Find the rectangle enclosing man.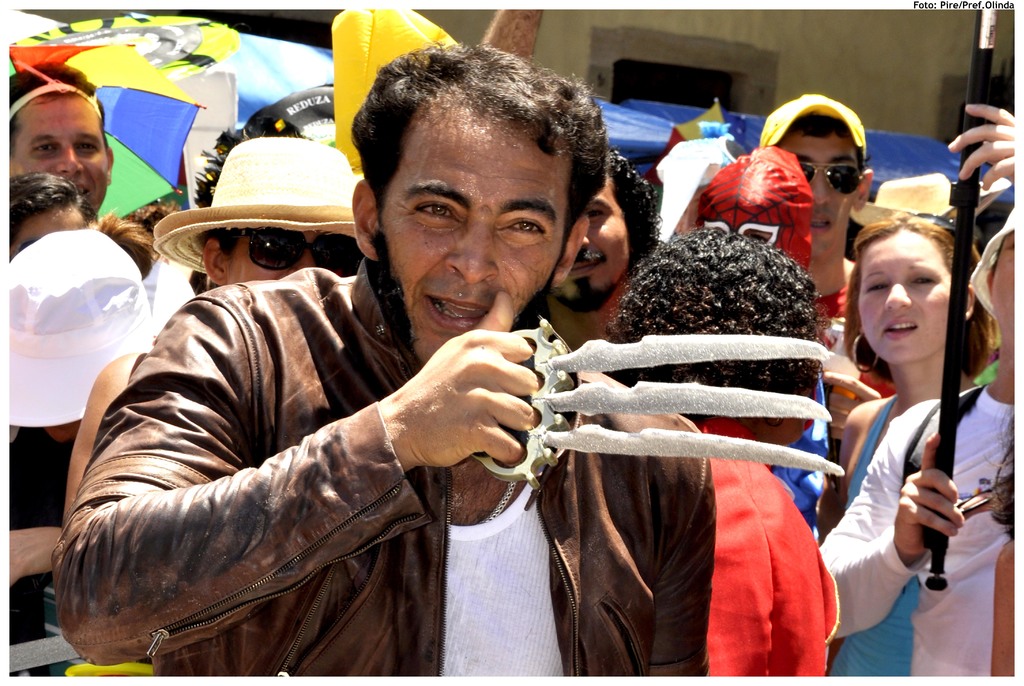
{"left": 4, "top": 65, "right": 114, "bottom": 212}.
